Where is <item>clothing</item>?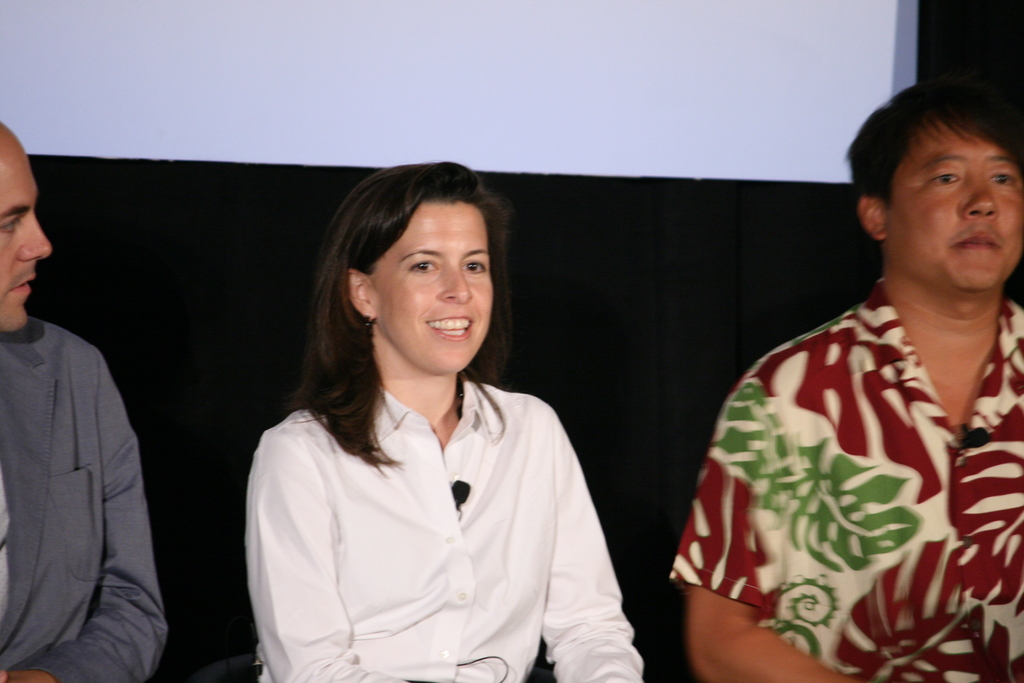
bbox=(0, 317, 166, 682).
